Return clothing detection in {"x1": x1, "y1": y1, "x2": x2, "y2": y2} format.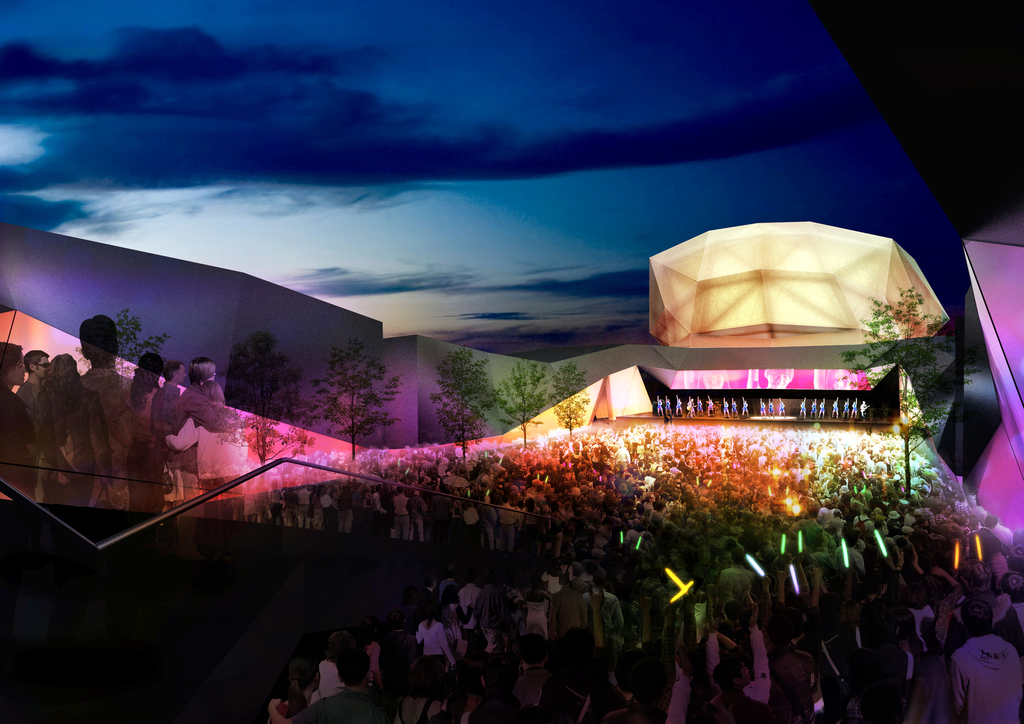
{"x1": 266, "y1": 490, "x2": 282, "y2": 520}.
